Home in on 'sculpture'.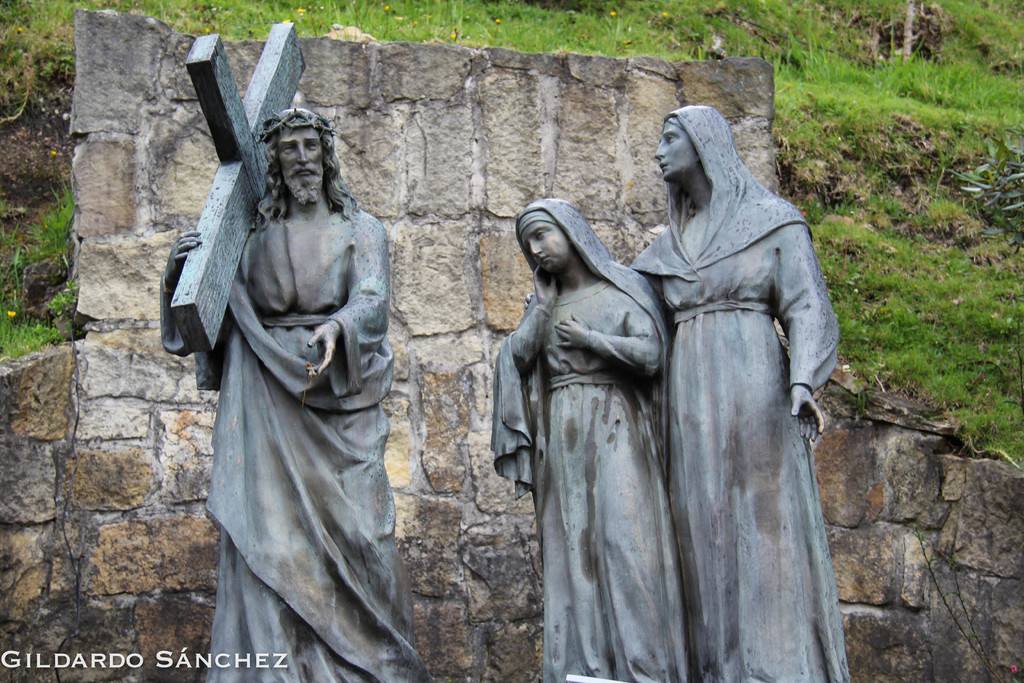
Homed in at 161/13/434/682.
